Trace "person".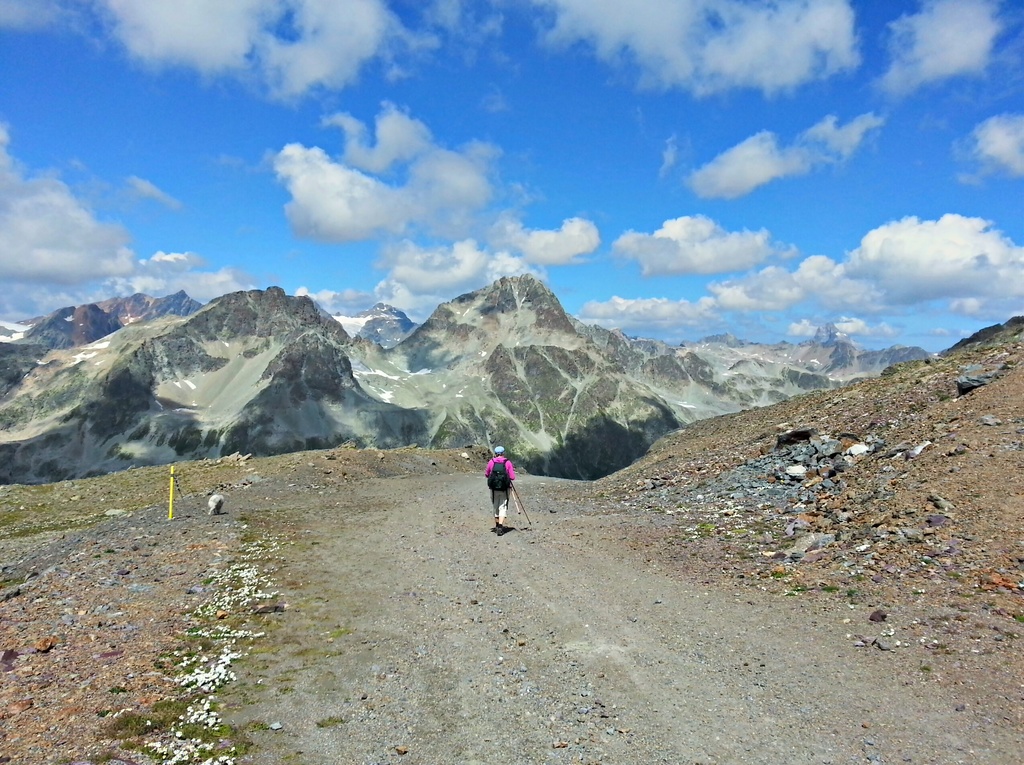
Traced to [483, 443, 515, 530].
